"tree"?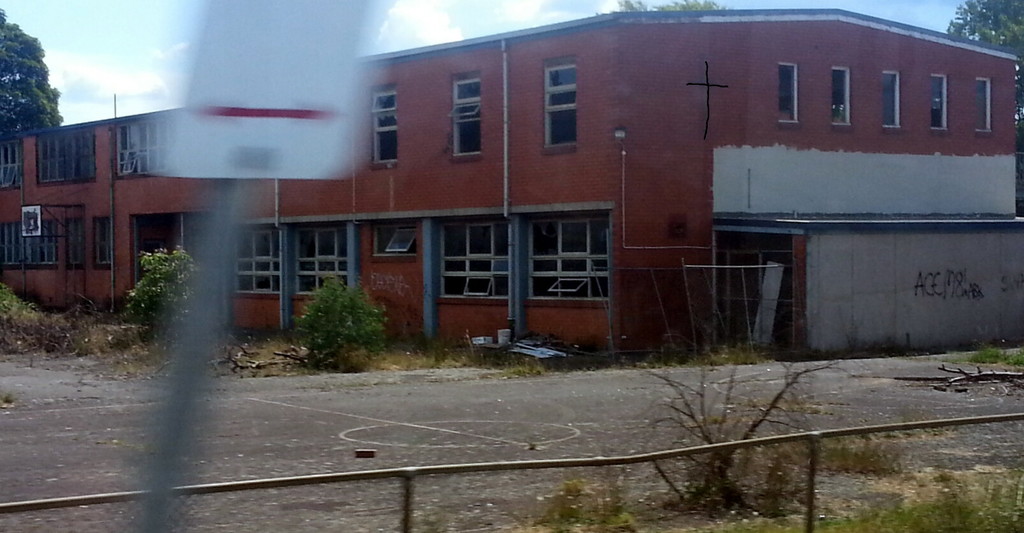
[left=0, top=4, right=67, bottom=148]
